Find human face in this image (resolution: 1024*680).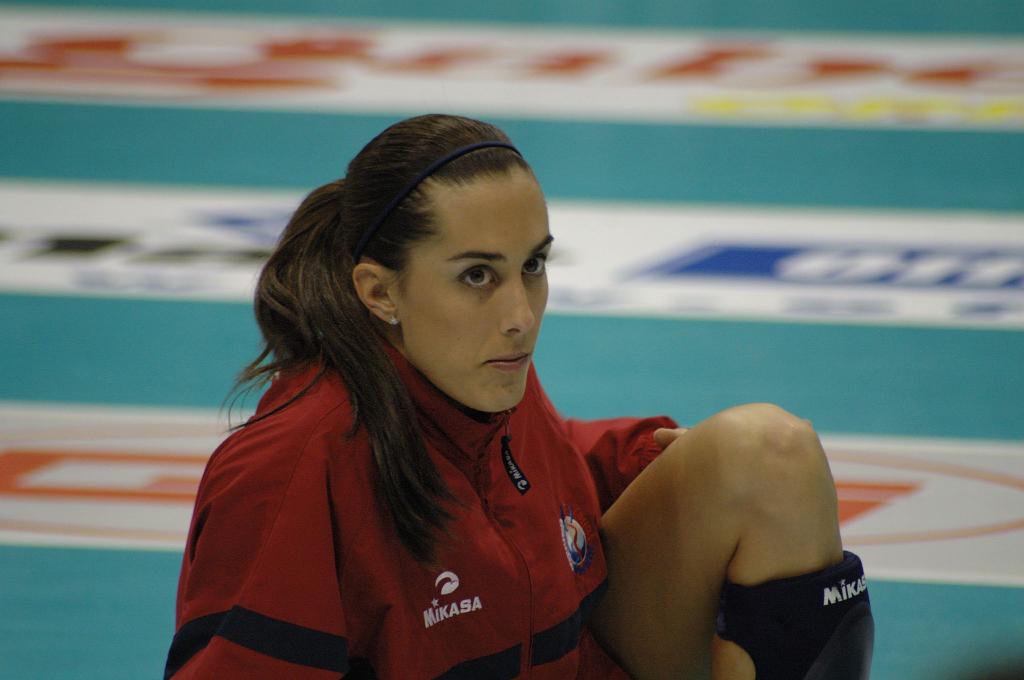
[x1=399, y1=167, x2=554, y2=413].
